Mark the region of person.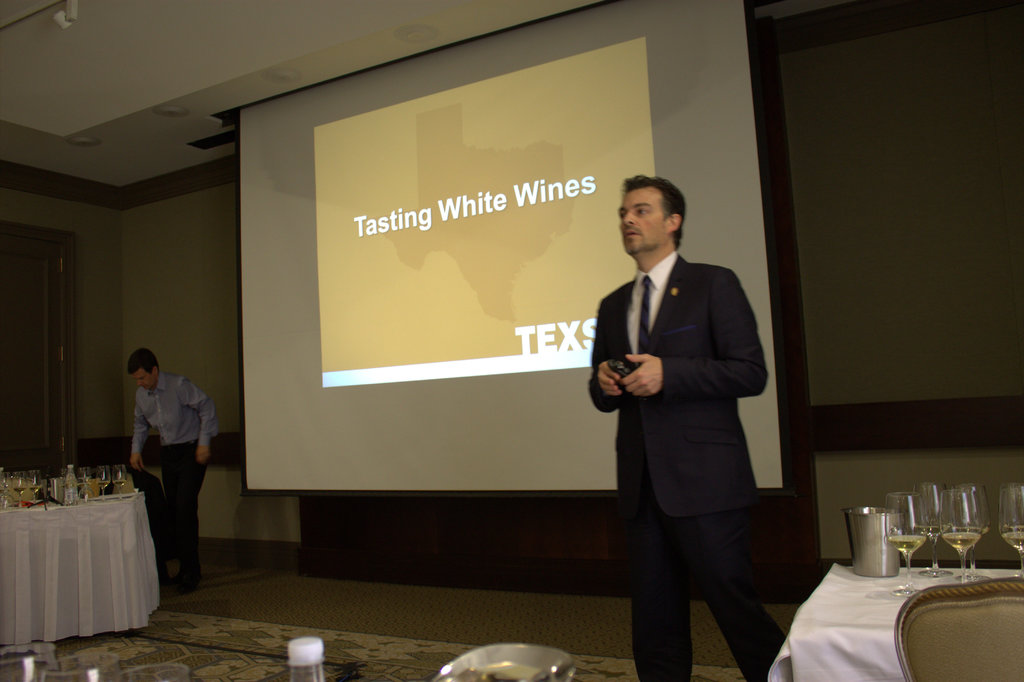
Region: l=589, t=173, r=785, b=681.
